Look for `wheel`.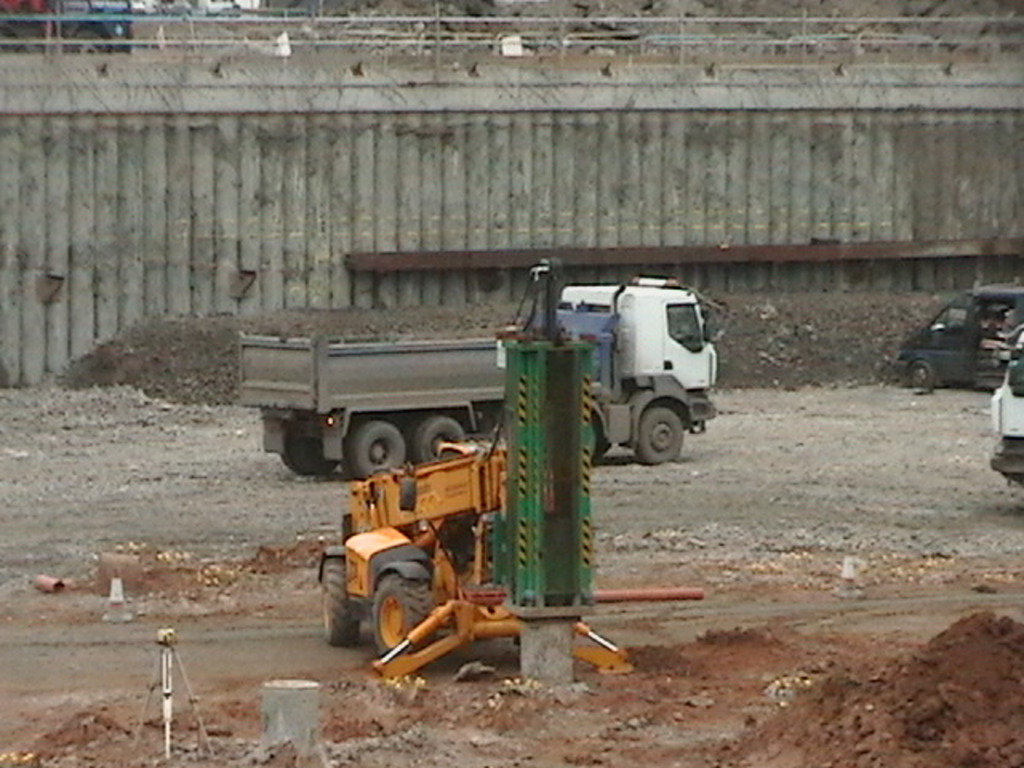
Found: BBox(912, 362, 930, 384).
